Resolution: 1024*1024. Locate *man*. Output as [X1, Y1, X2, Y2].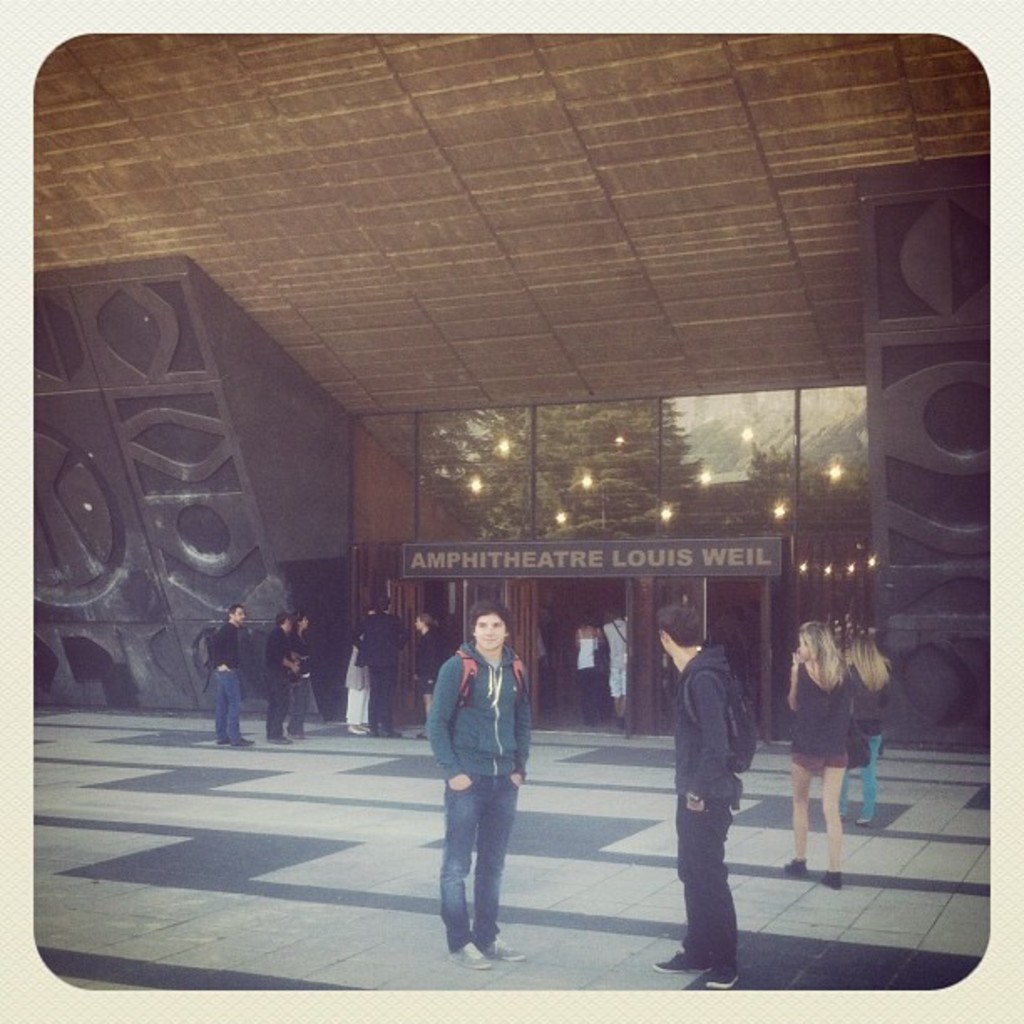
[604, 609, 626, 721].
